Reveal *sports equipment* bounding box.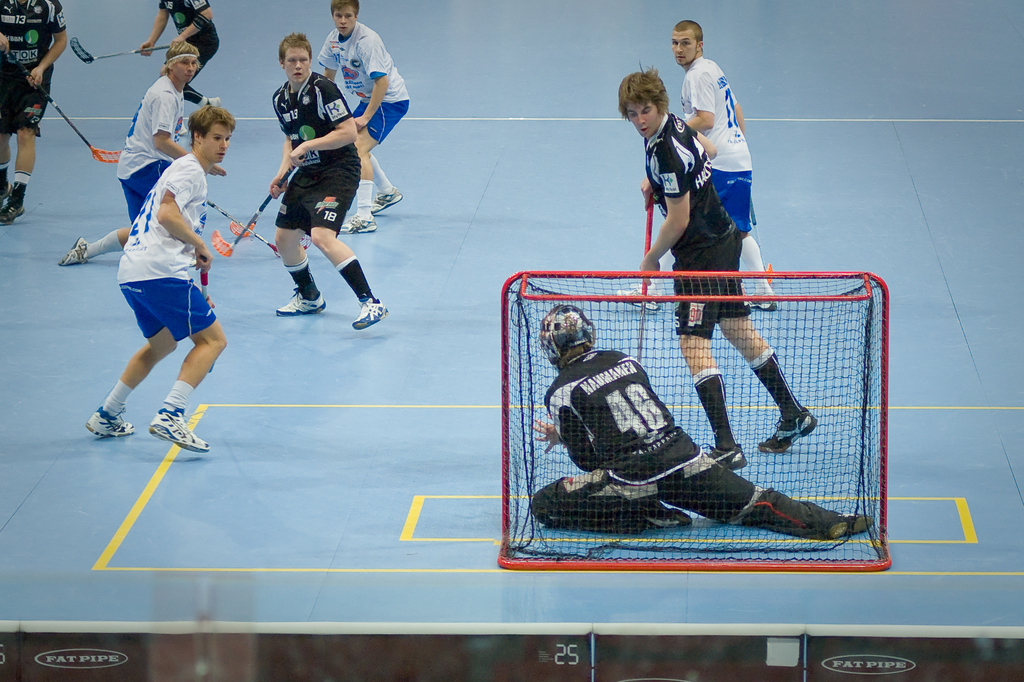
Revealed: region(71, 38, 173, 67).
